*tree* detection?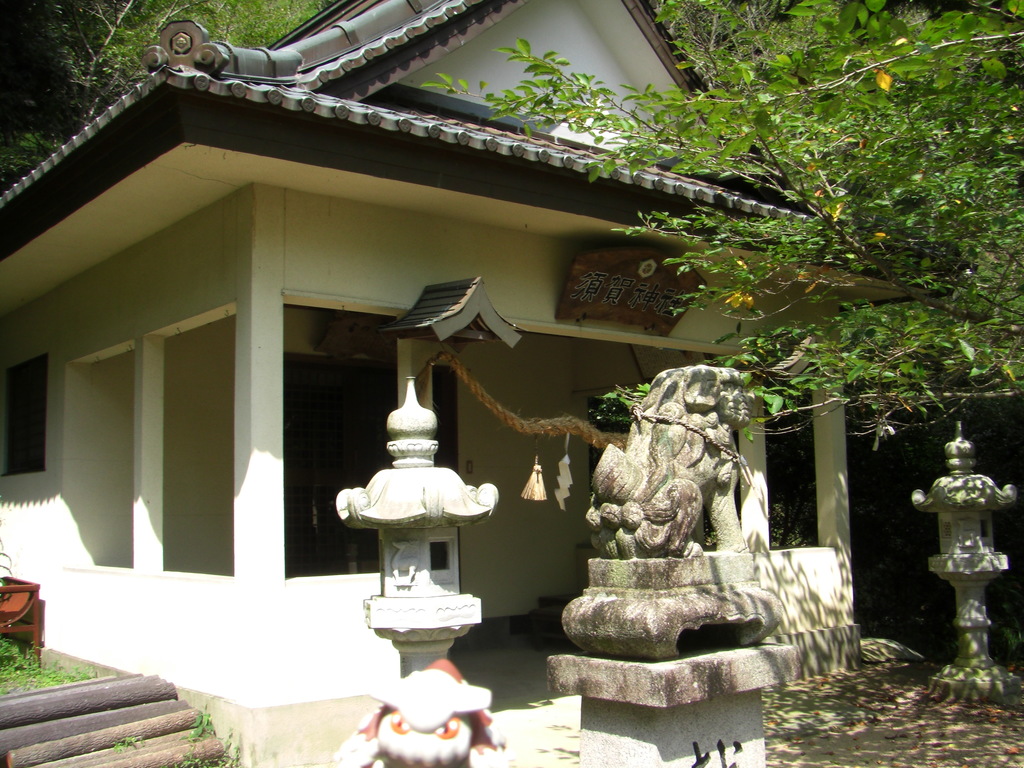
419,0,1023,452
